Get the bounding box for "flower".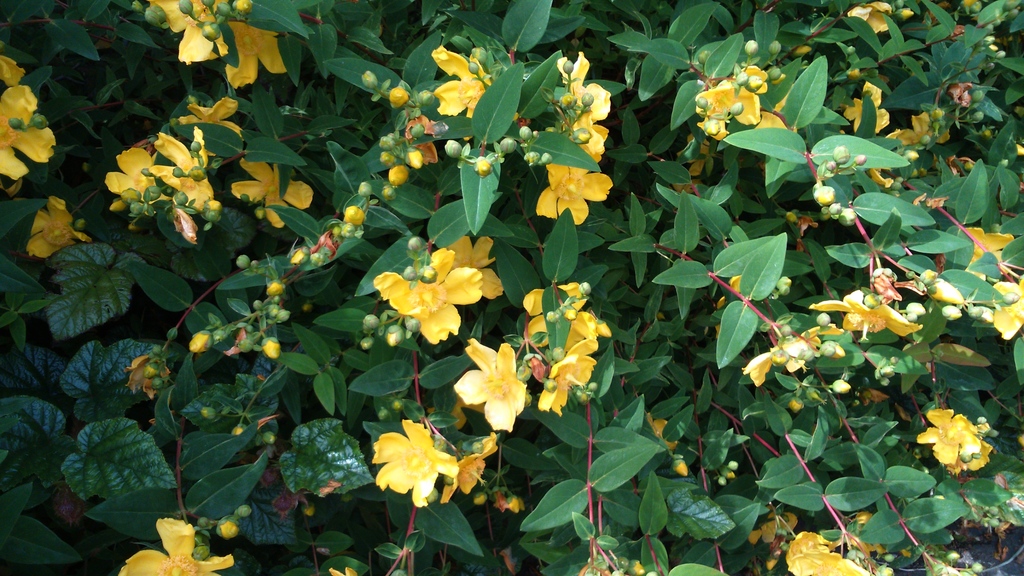
select_region(811, 293, 927, 343).
